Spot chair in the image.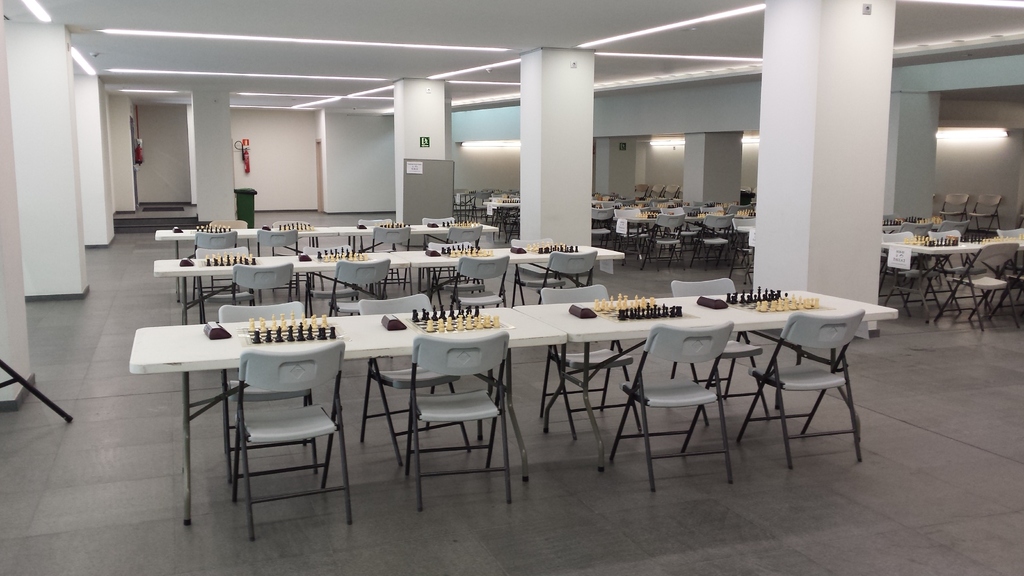
chair found at x1=732 y1=216 x2=758 y2=282.
